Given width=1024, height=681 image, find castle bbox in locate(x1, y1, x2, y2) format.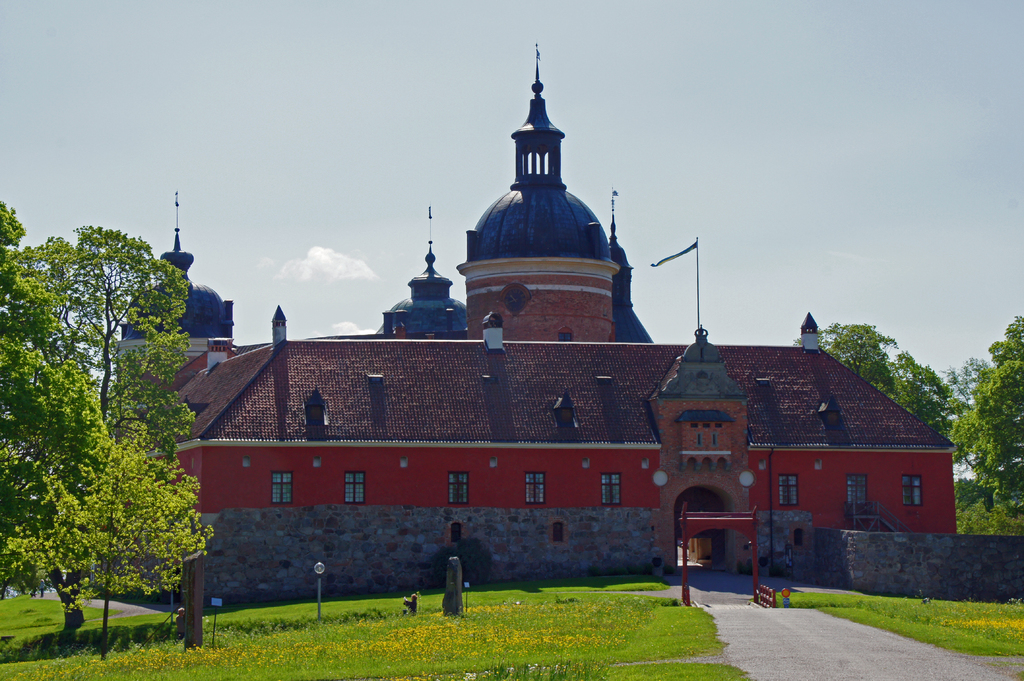
locate(81, 40, 955, 581).
